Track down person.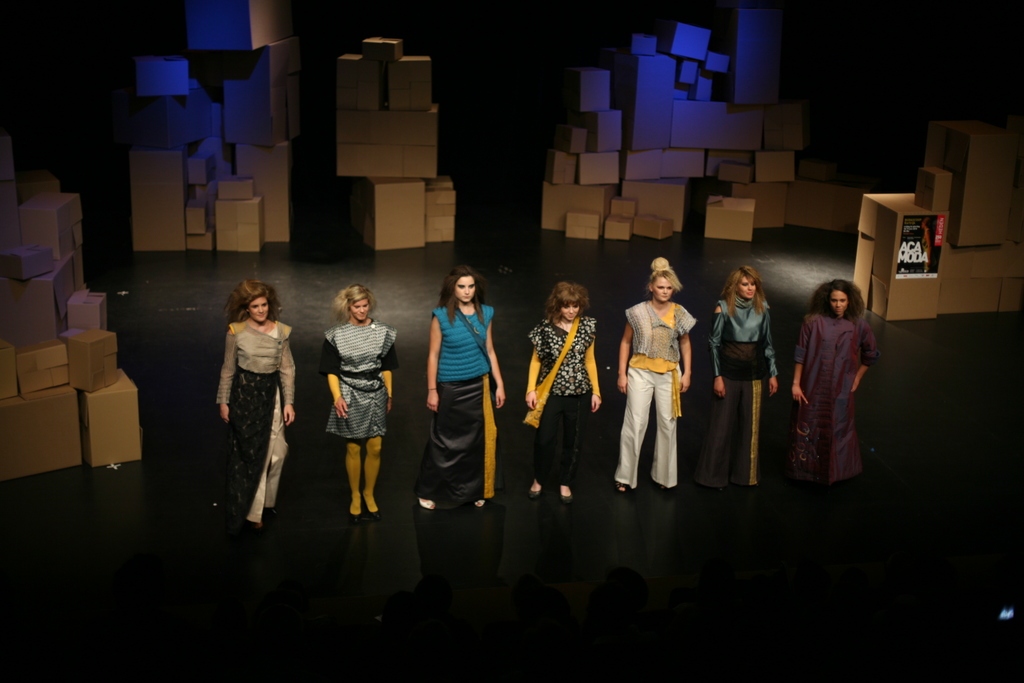
Tracked to 524 282 604 505.
